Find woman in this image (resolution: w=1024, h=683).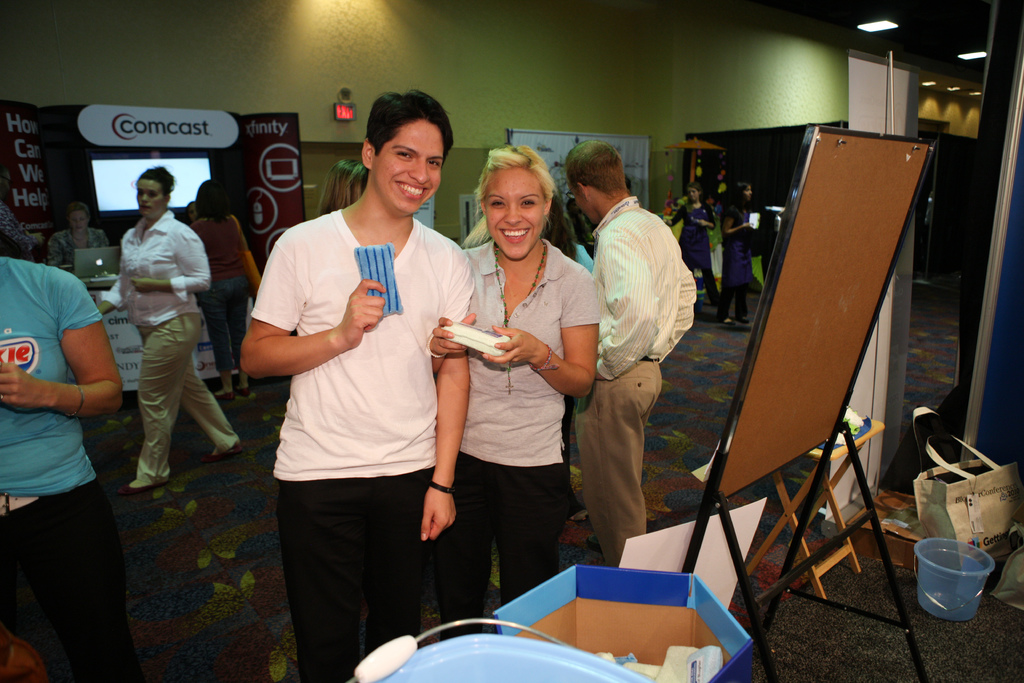
bbox=(45, 199, 113, 265).
